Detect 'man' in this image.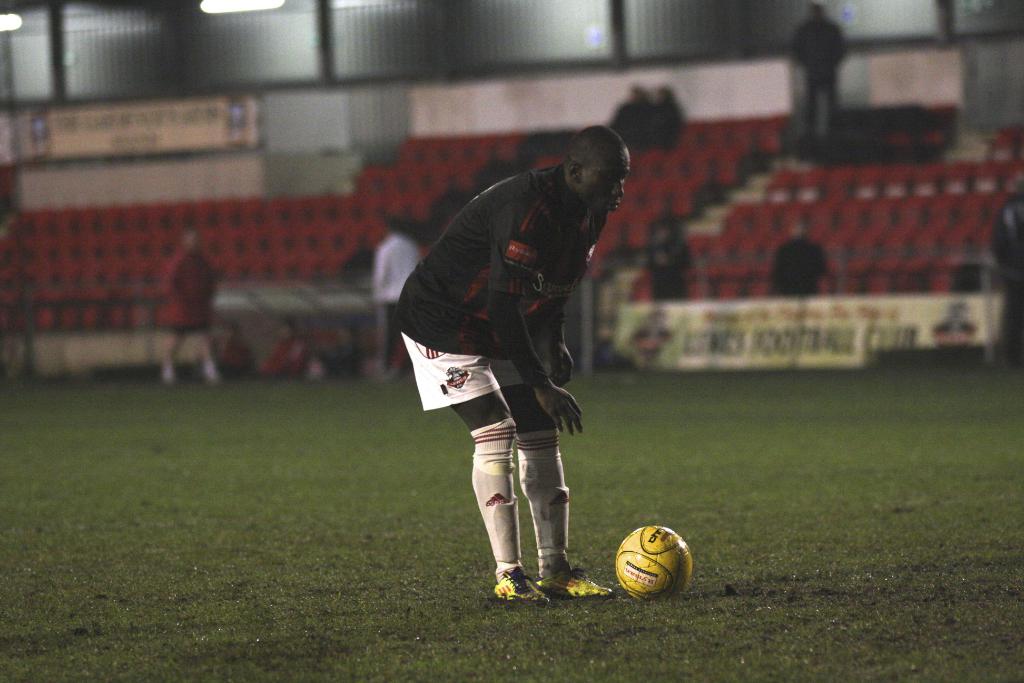
Detection: left=142, top=224, right=229, bottom=386.
